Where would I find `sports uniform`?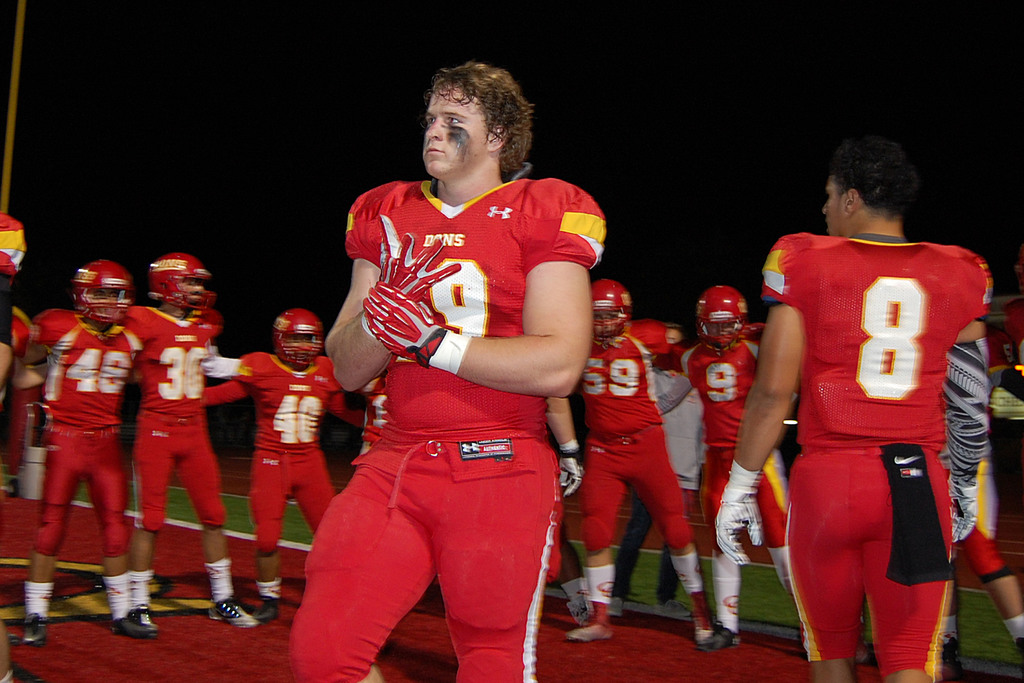
At <bbox>270, 170, 604, 682</bbox>.
